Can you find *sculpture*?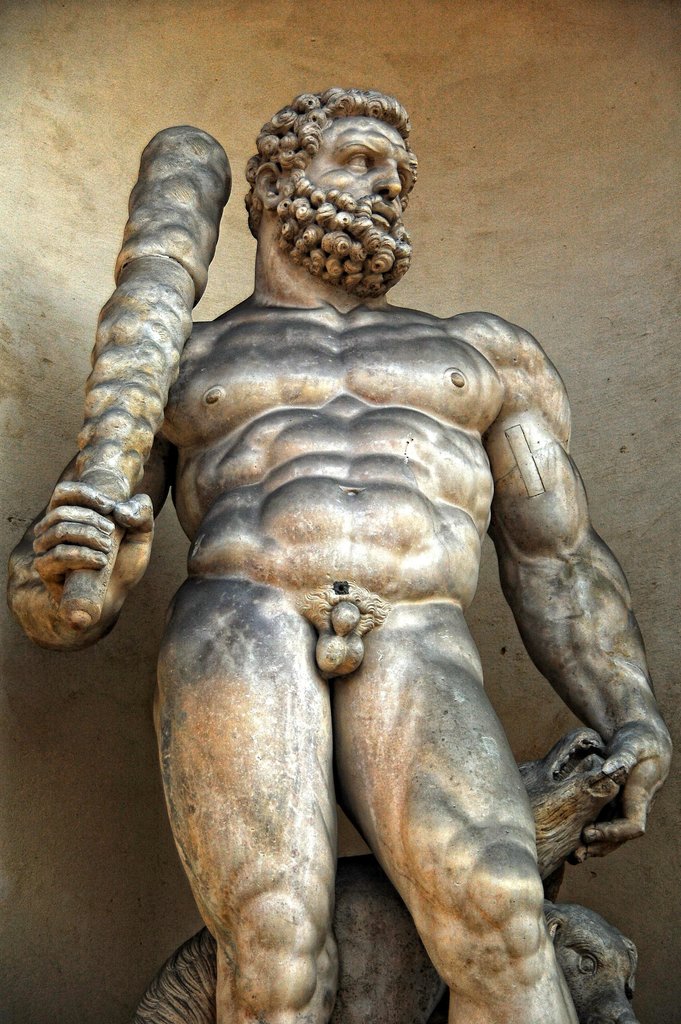
Yes, bounding box: (56,67,666,1020).
